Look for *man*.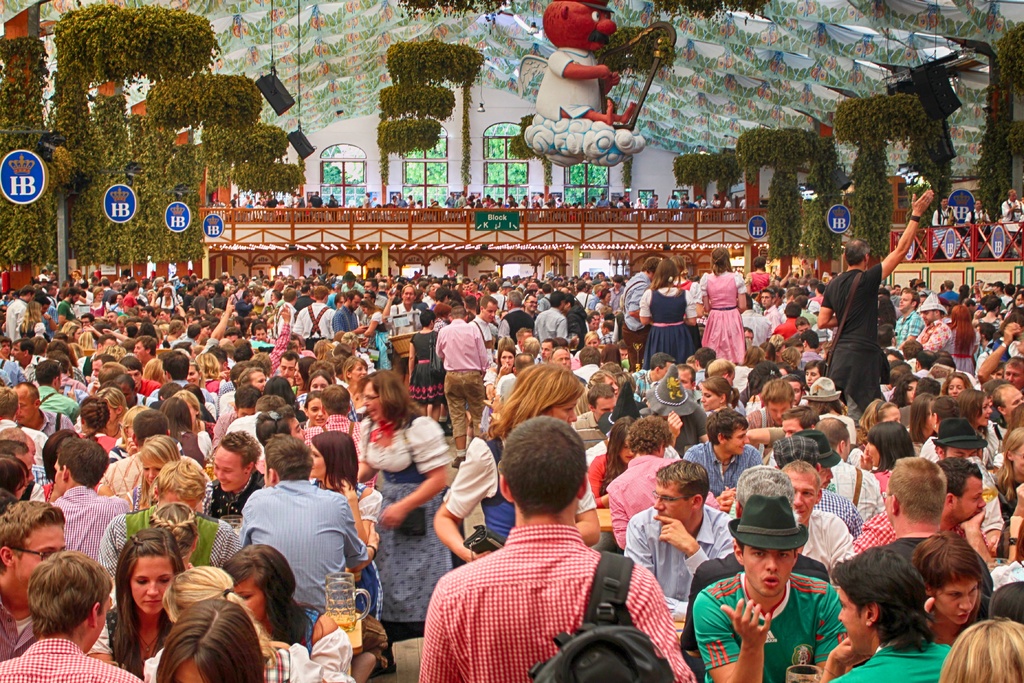
Found: 1001 187 1023 236.
